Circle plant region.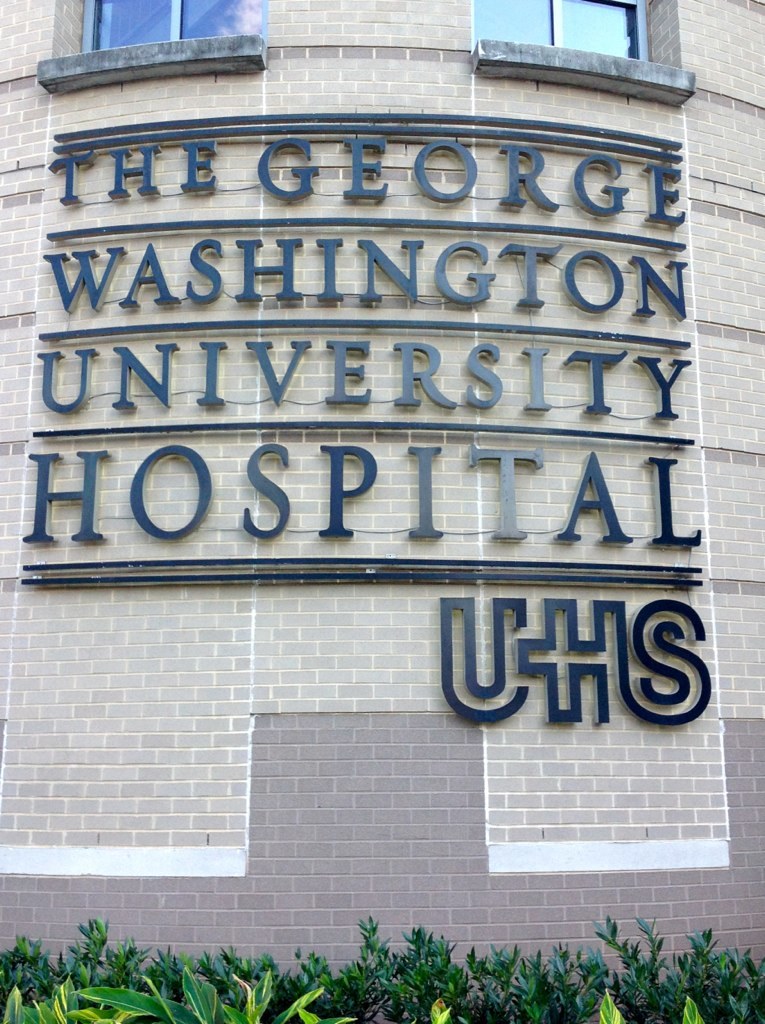
Region: left=594, top=992, right=624, bottom=1023.
